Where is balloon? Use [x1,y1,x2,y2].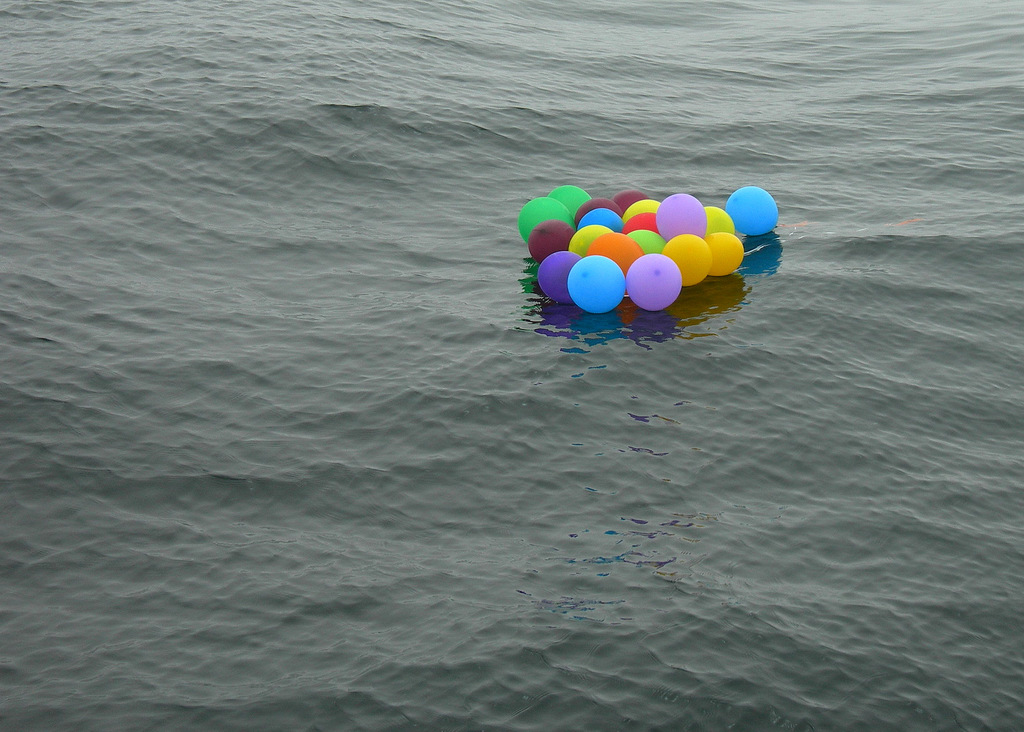
[628,252,683,309].
